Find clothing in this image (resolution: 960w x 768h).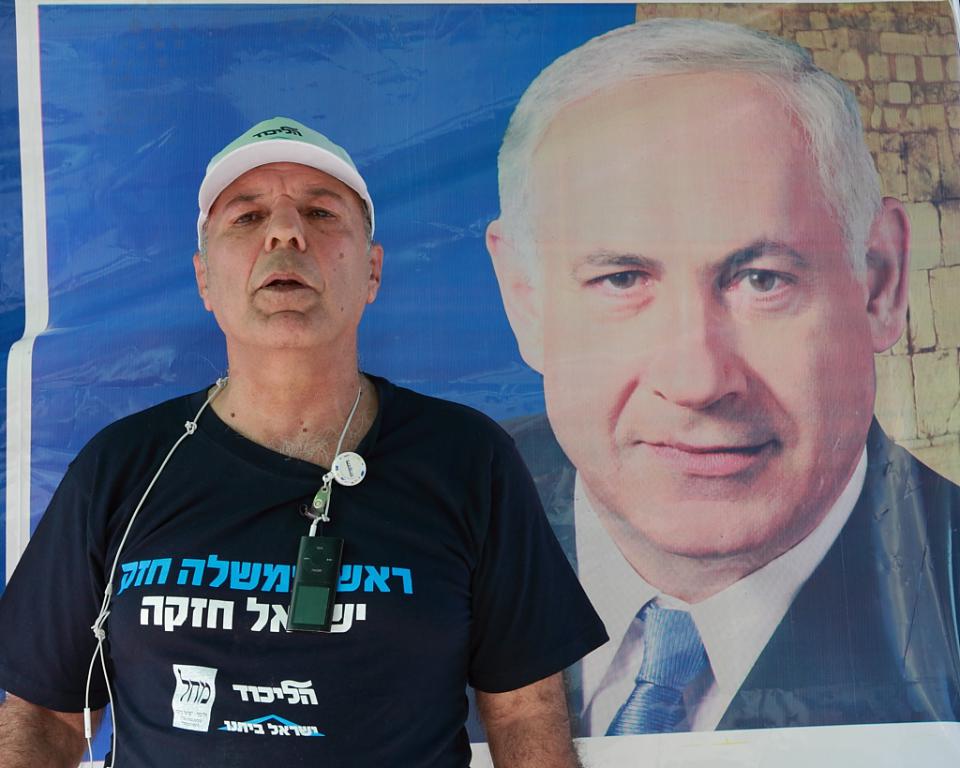
(0,373,610,767).
